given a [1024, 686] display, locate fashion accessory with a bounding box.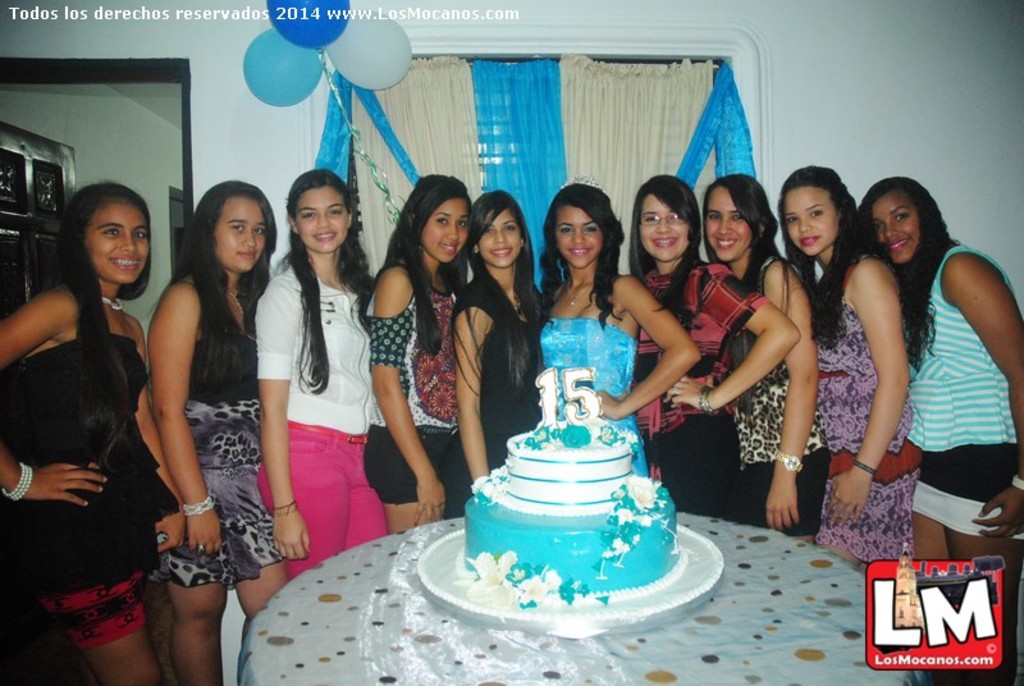
Located: (852, 454, 876, 475).
